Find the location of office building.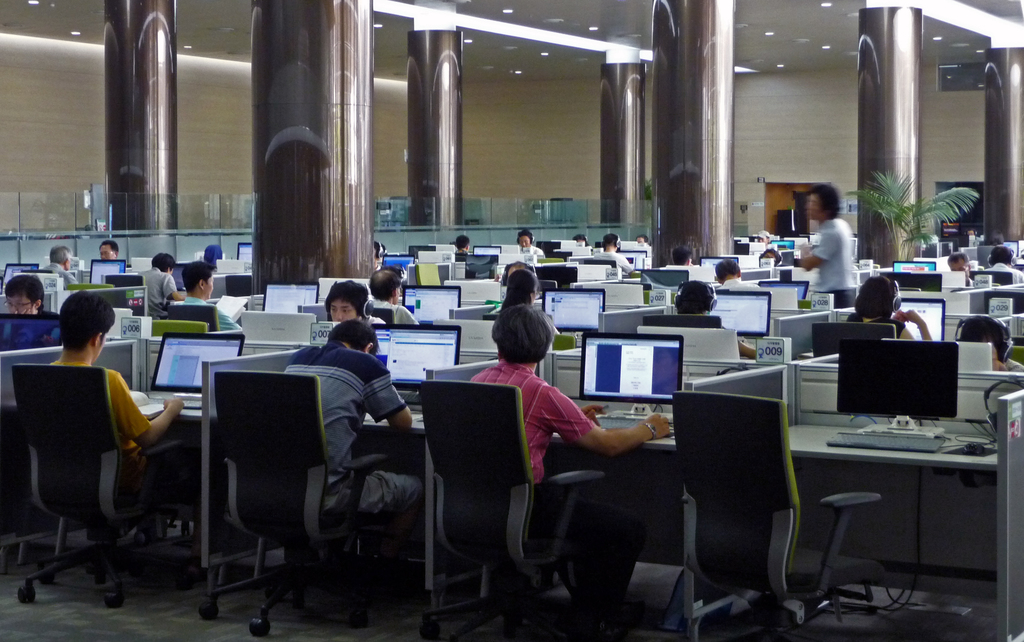
Location: rect(86, 45, 983, 627).
